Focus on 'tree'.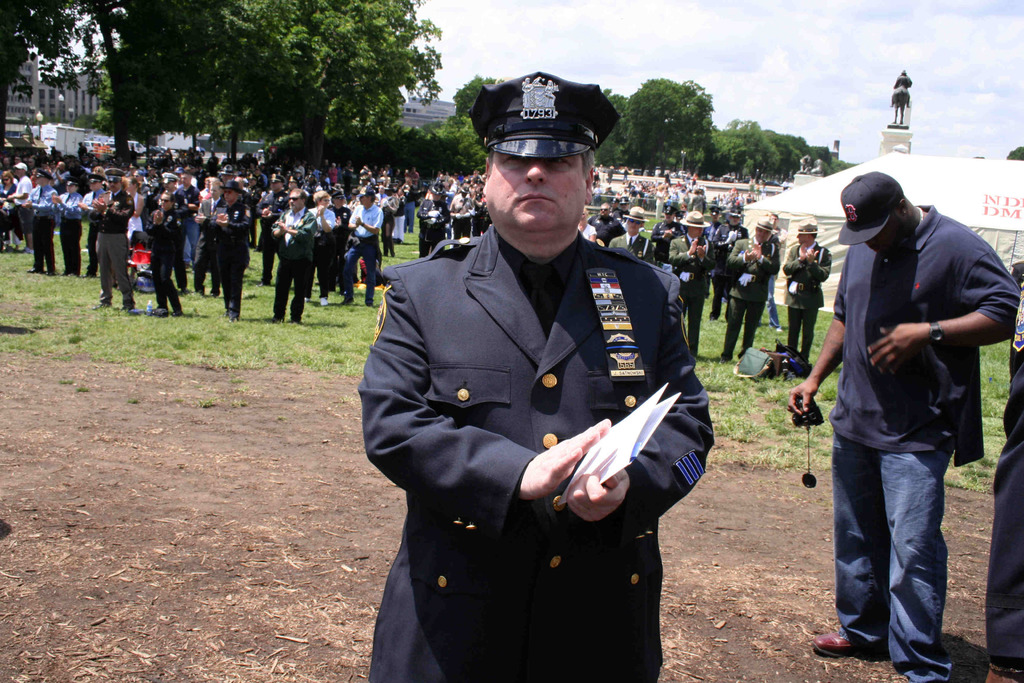
Focused at pyautogui.locateOnScreen(451, 71, 512, 119).
